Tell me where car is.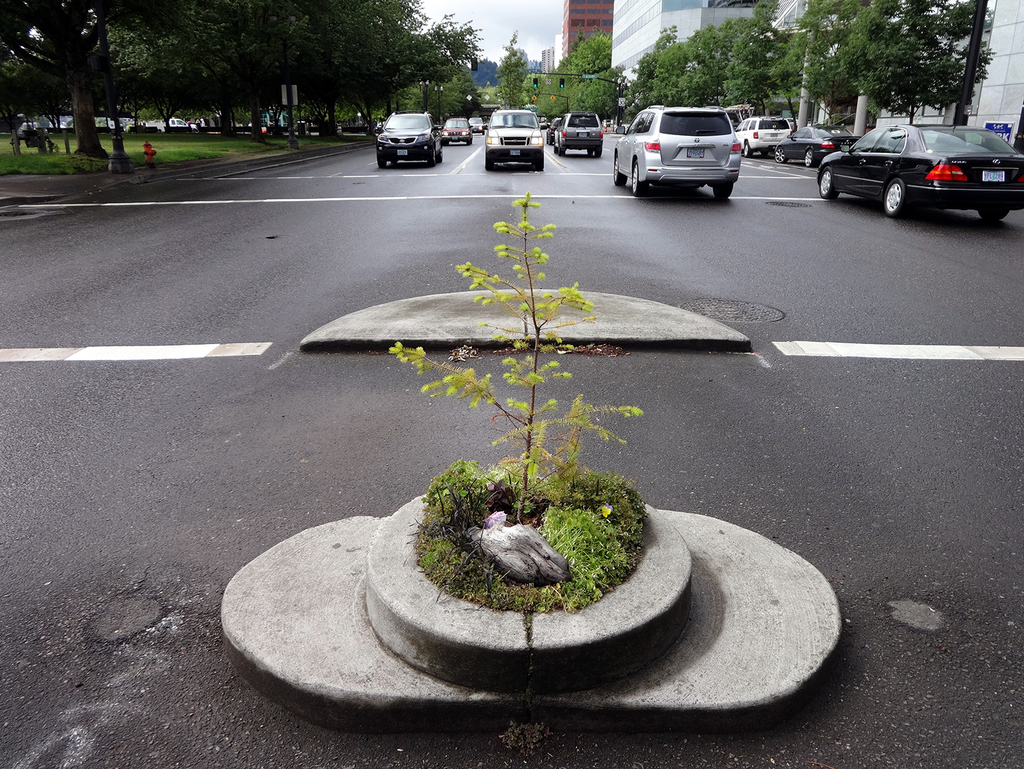
car is at [x1=439, y1=115, x2=472, y2=143].
